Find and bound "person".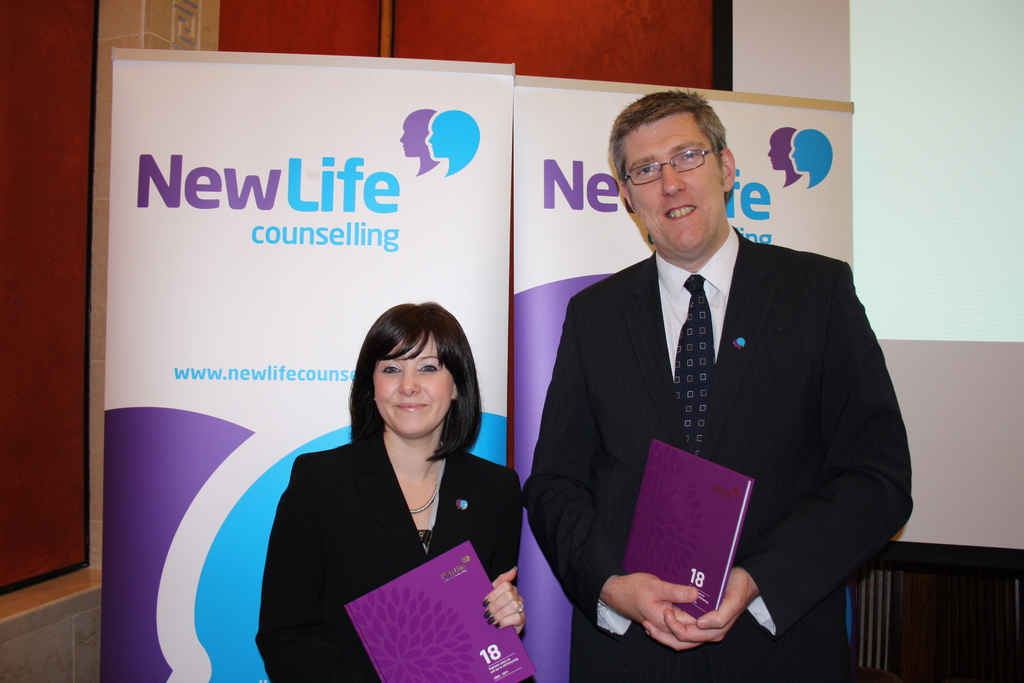
Bound: left=520, top=88, right=917, bottom=682.
